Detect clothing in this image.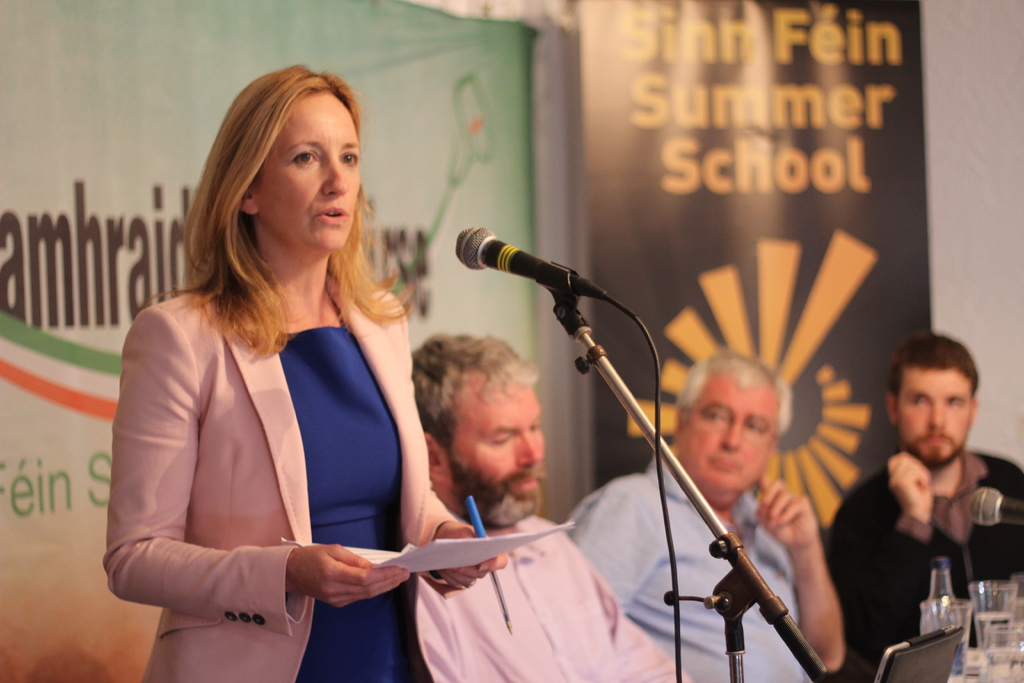
Detection: 117, 246, 438, 661.
